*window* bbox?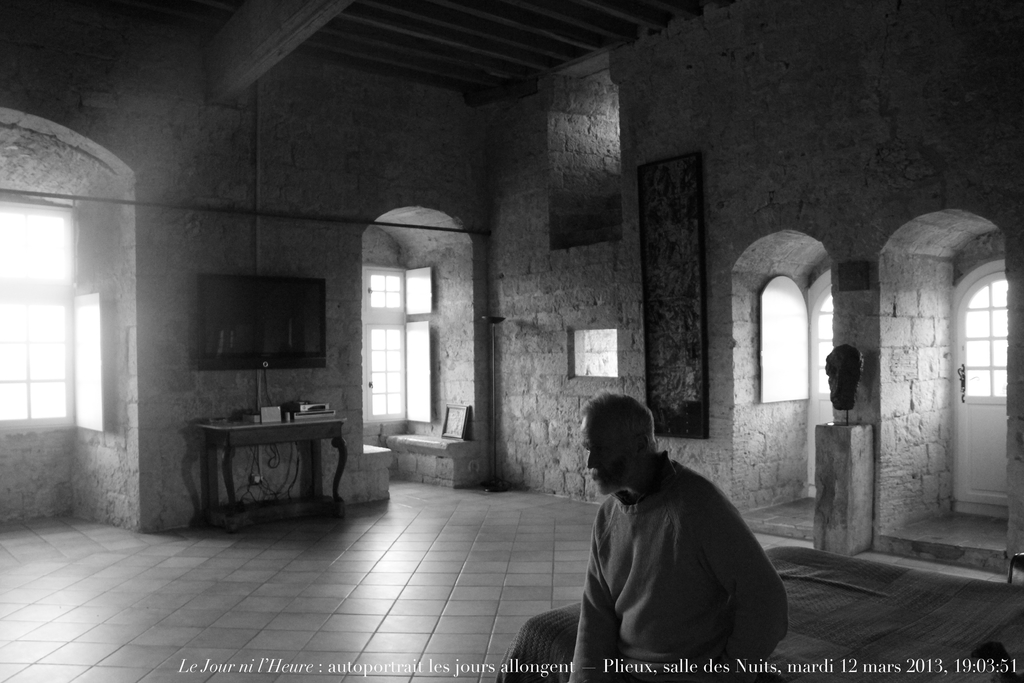
left=0, top=195, right=89, bottom=441
